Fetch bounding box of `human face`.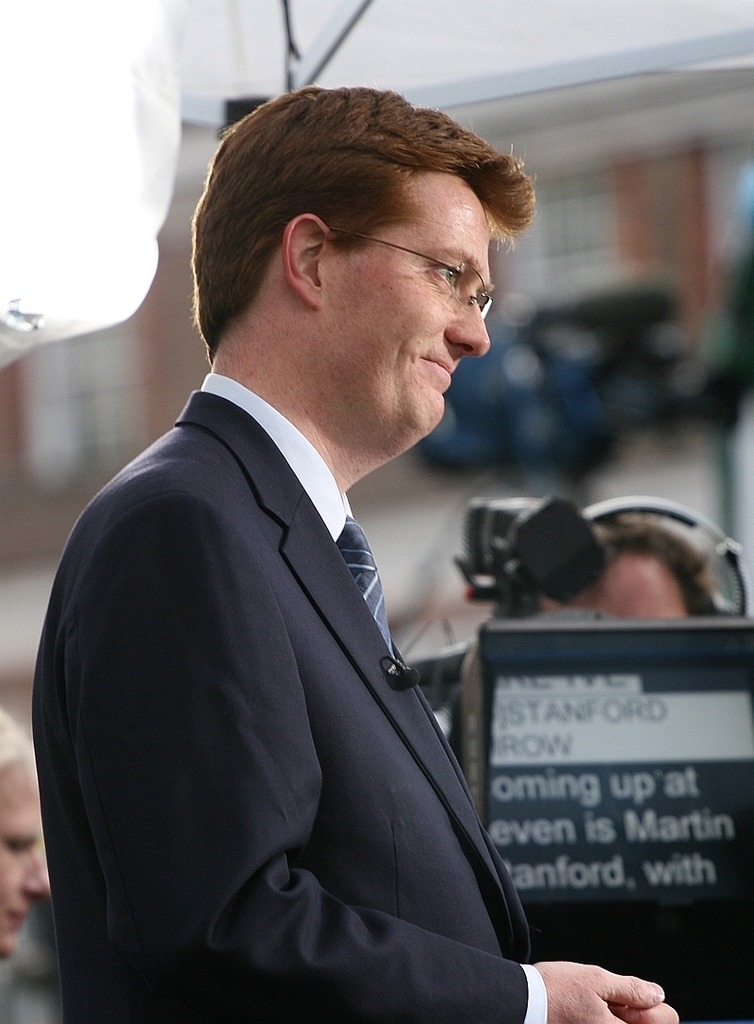
Bbox: [323,185,489,436].
